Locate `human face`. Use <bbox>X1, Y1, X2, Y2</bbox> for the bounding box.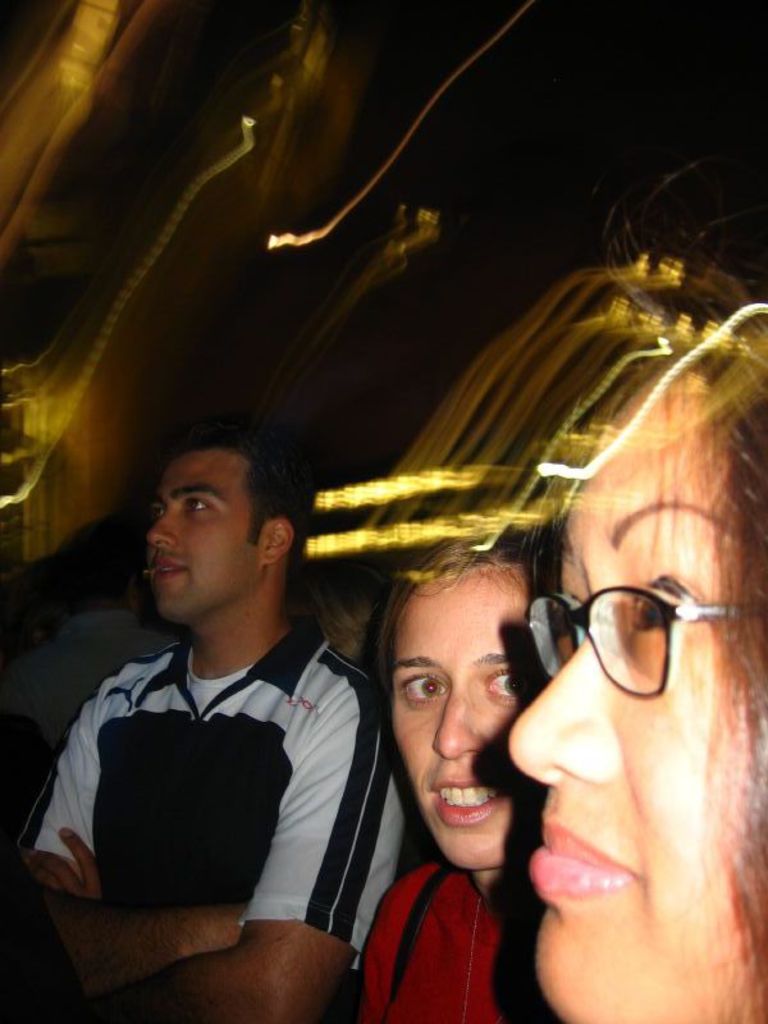
<bbox>503, 381, 749, 1023</bbox>.
